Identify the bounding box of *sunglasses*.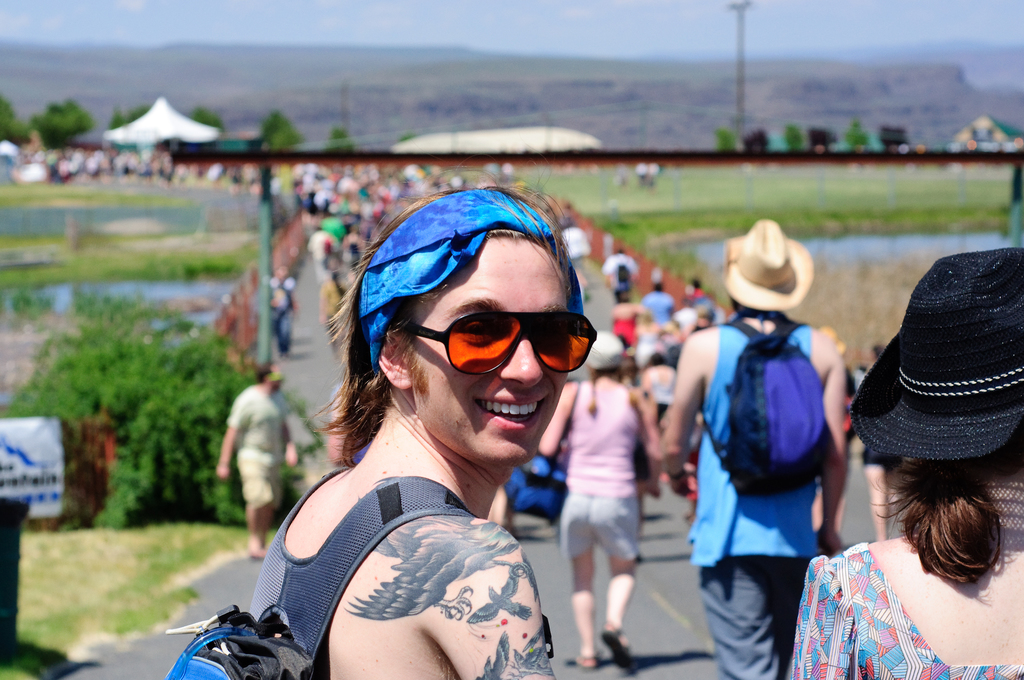
l=398, t=311, r=600, b=378.
